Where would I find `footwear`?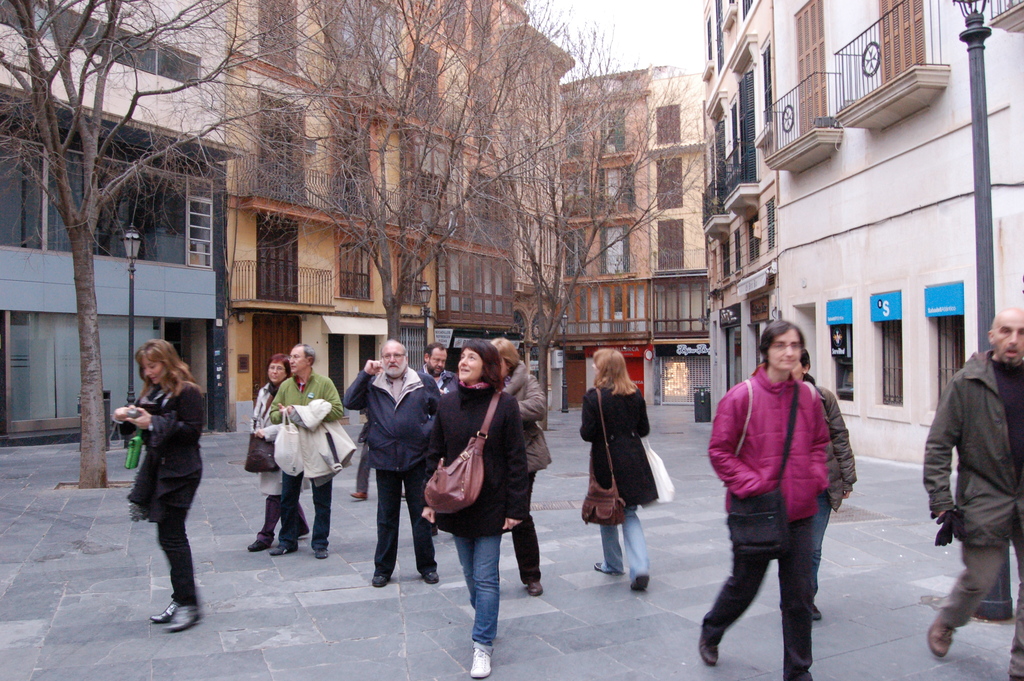
At <box>399,494,407,500</box>.
